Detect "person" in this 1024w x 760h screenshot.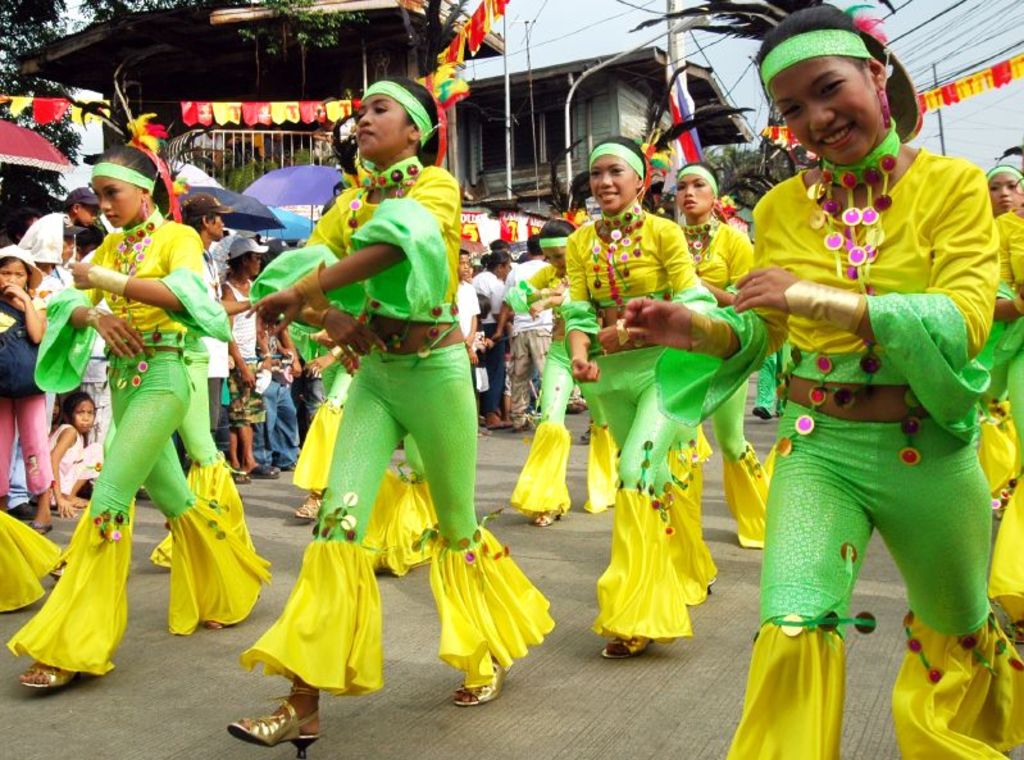
Detection: 670/161/769/550.
